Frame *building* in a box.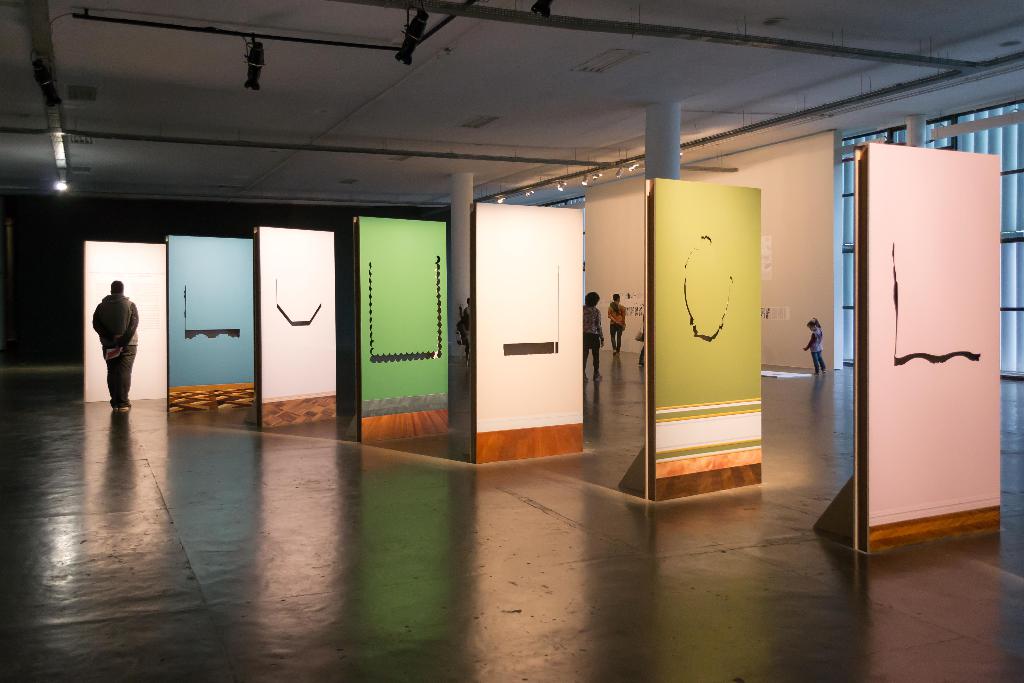
<box>0,0,1023,682</box>.
